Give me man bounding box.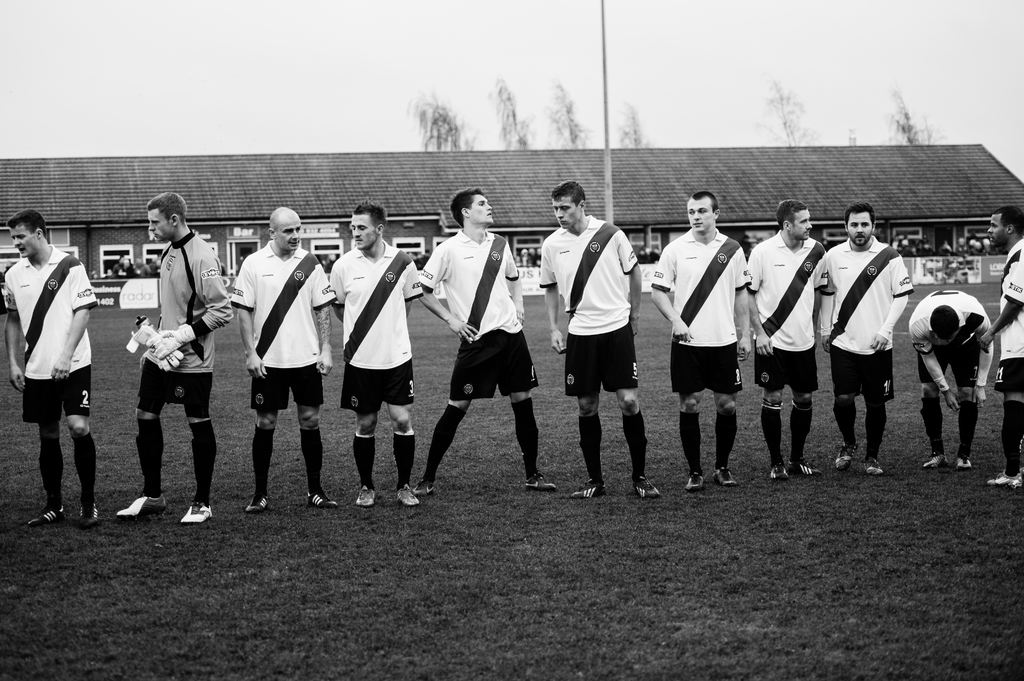
(908, 289, 996, 468).
